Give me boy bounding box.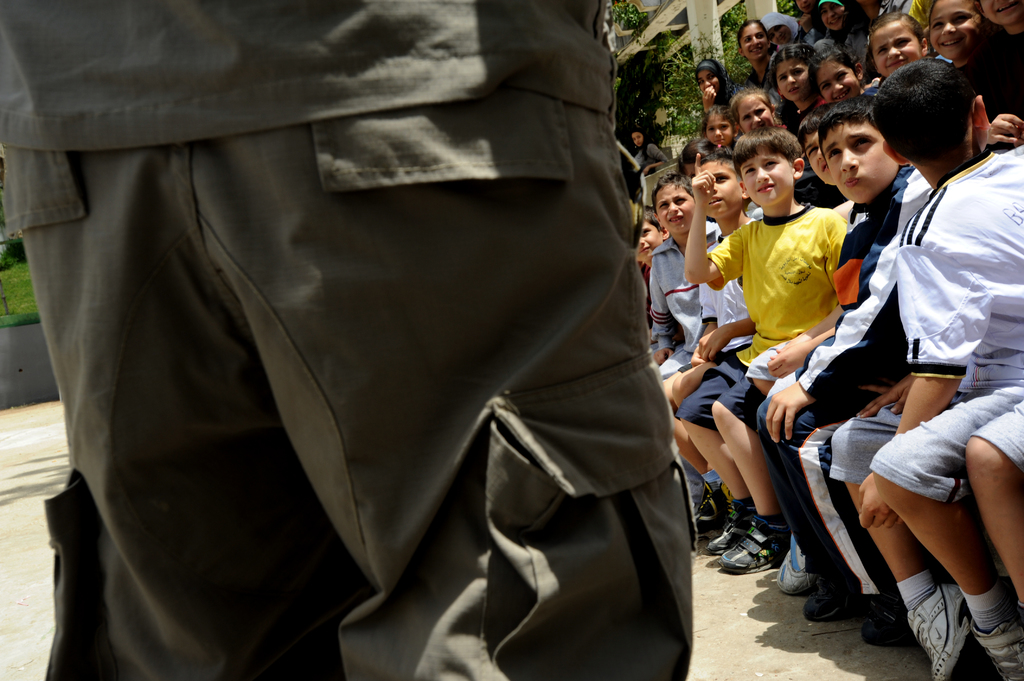
[653, 171, 720, 513].
